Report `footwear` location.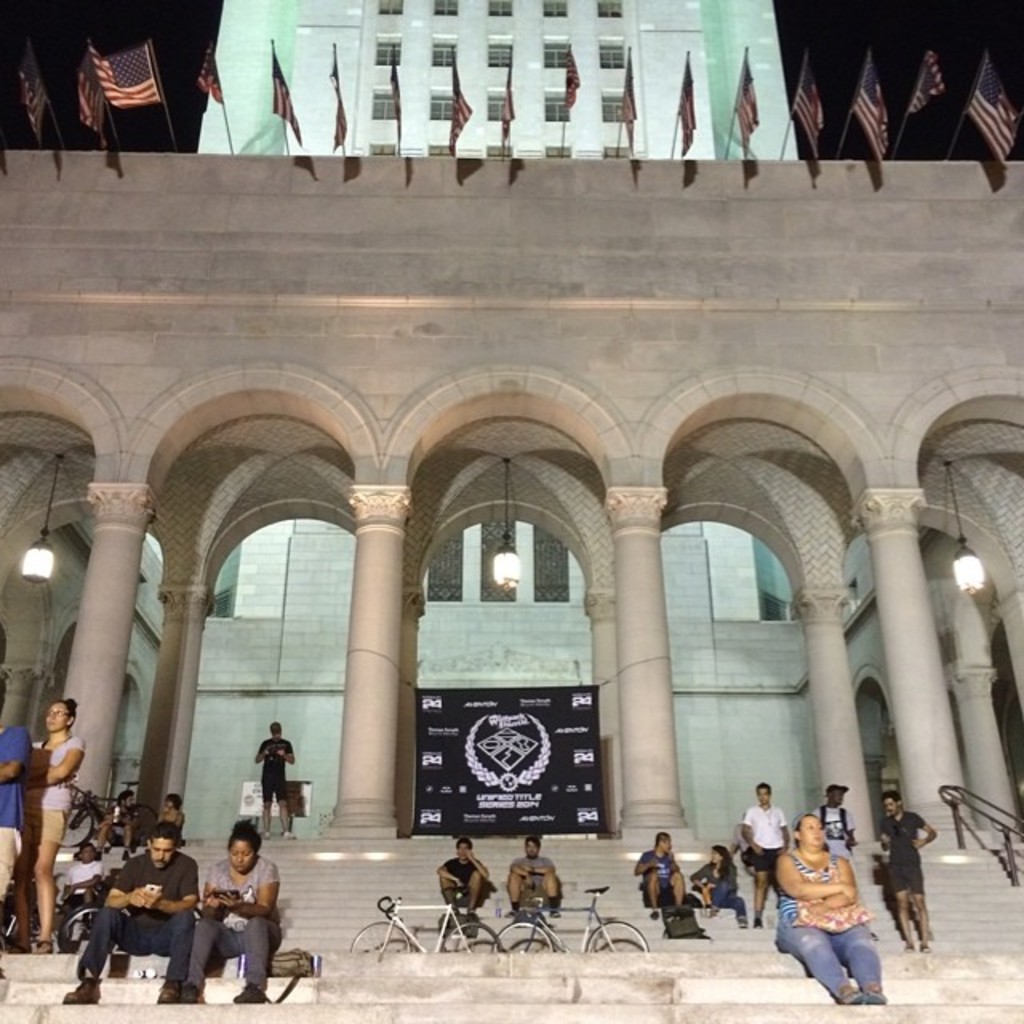
Report: box(150, 986, 174, 1005).
